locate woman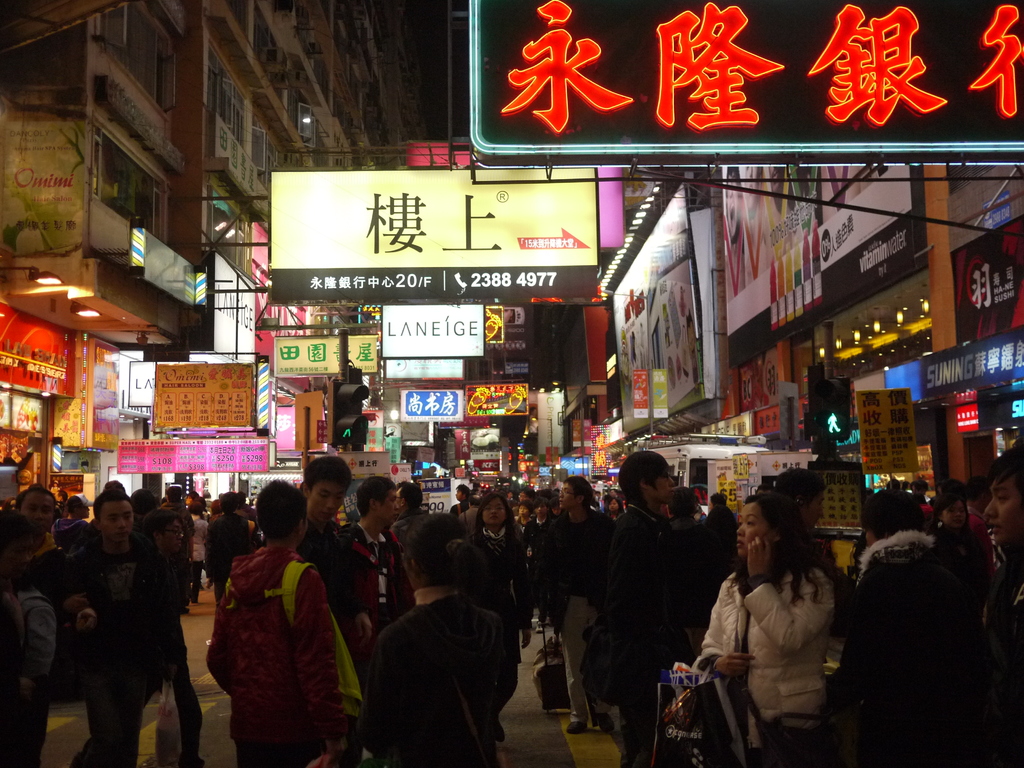
(x1=511, y1=499, x2=534, y2=533)
